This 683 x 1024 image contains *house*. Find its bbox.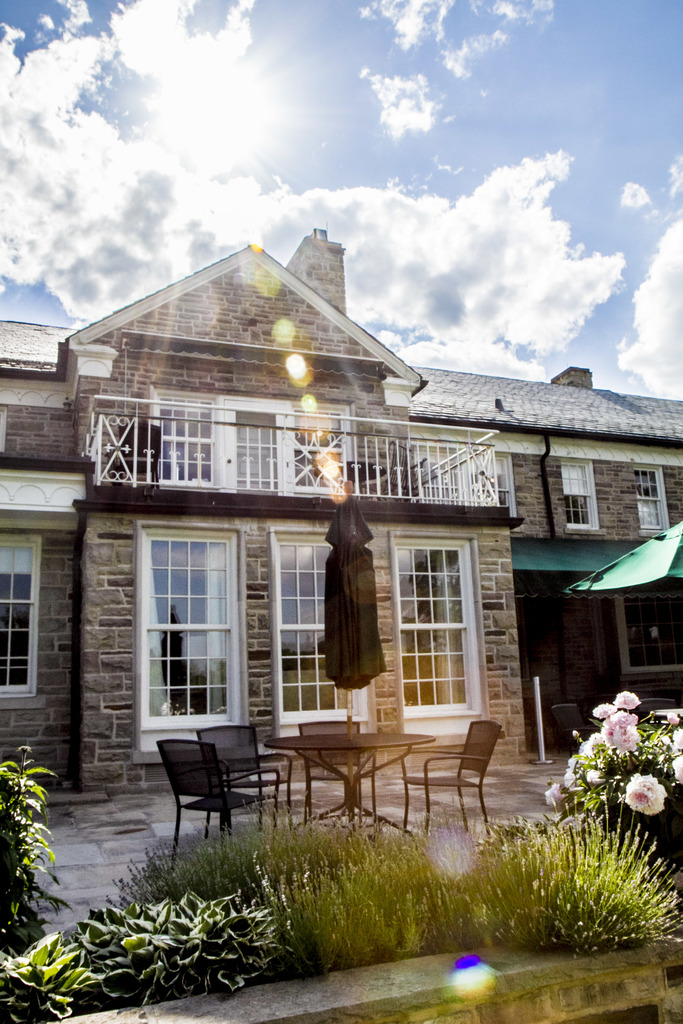
detection(0, 218, 682, 808).
